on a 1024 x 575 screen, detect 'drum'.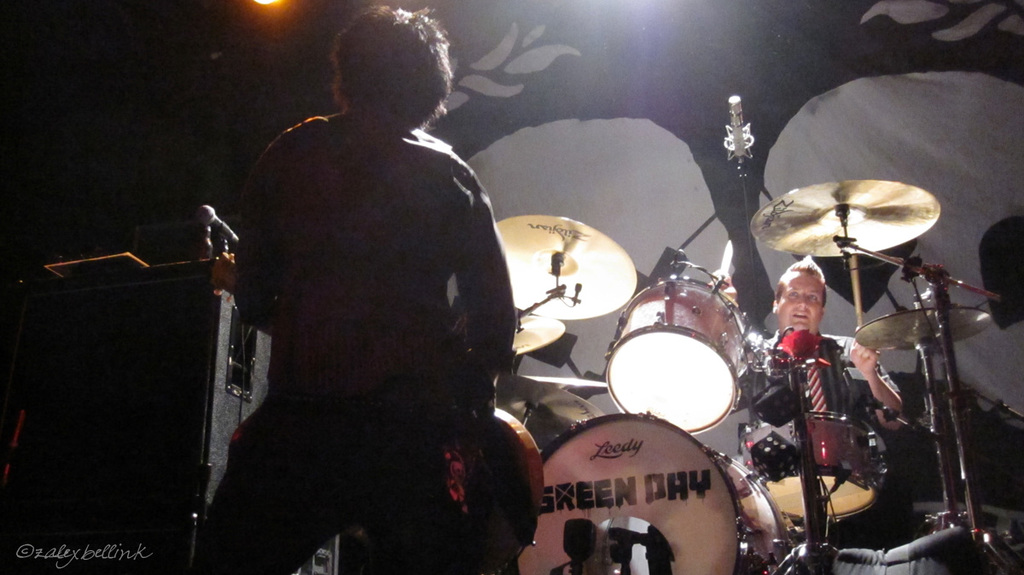
<box>734,413,893,517</box>.
